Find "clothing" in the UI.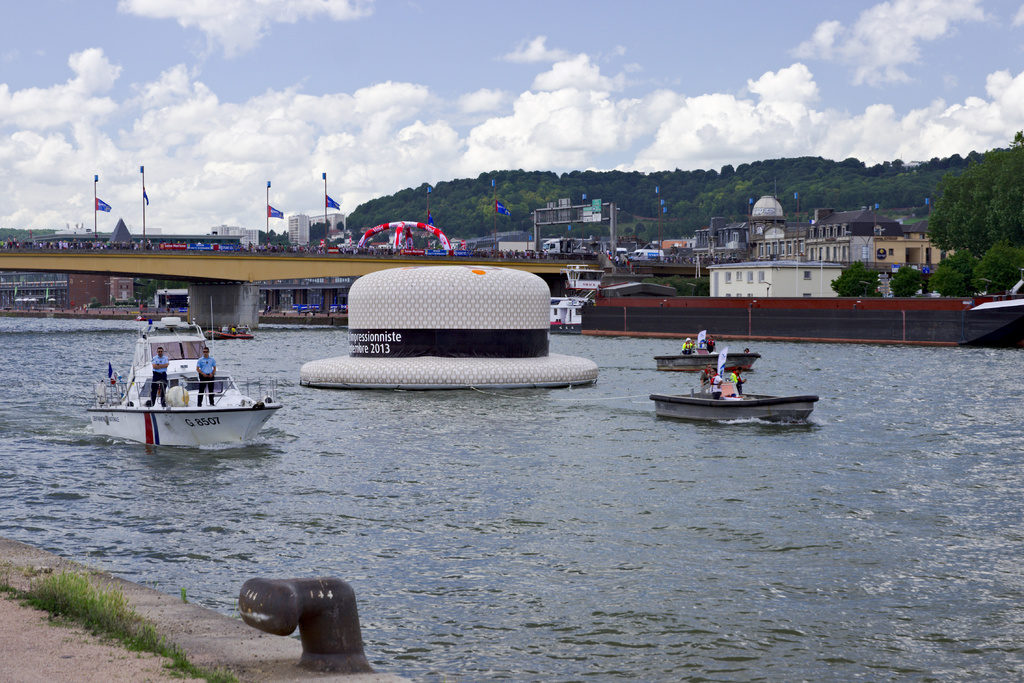
UI element at locate(710, 371, 724, 400).
